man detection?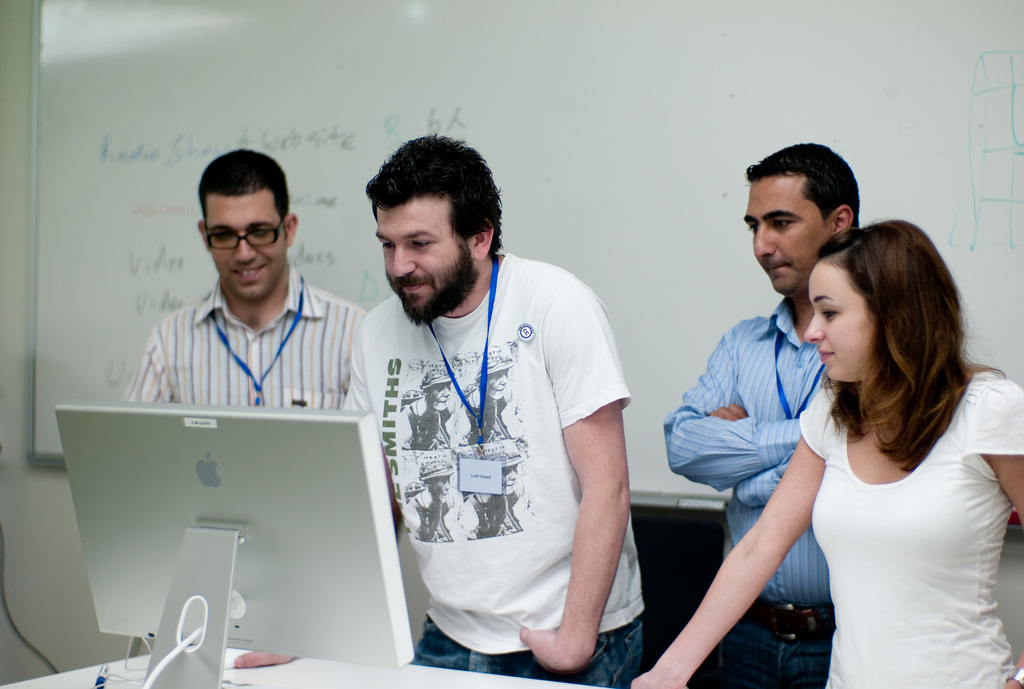
x1=329, y1=122, x2=647, y2=674
